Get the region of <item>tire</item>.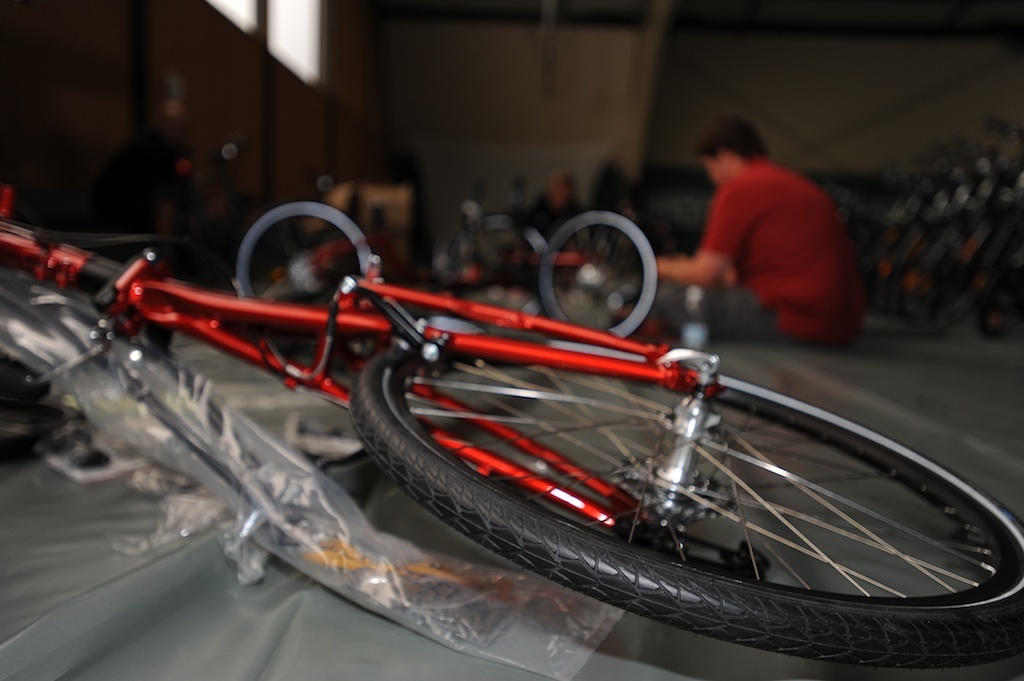
l=541, t=210, r=658, b=341.
